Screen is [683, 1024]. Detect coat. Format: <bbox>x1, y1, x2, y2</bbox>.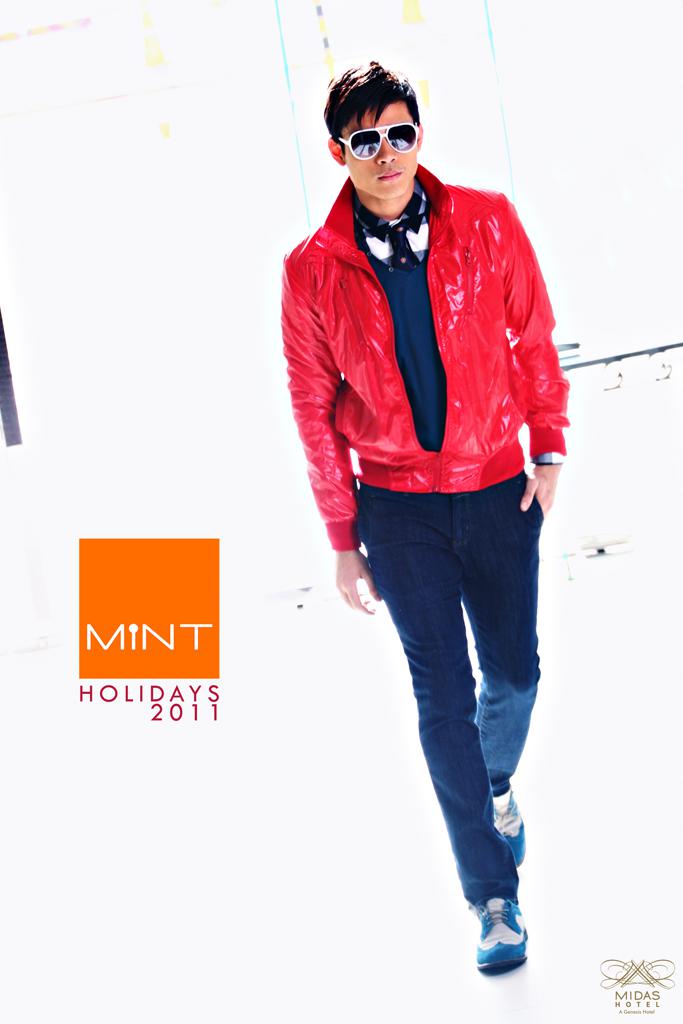
<bbox>312, 111, 564, 638</bbox>.
